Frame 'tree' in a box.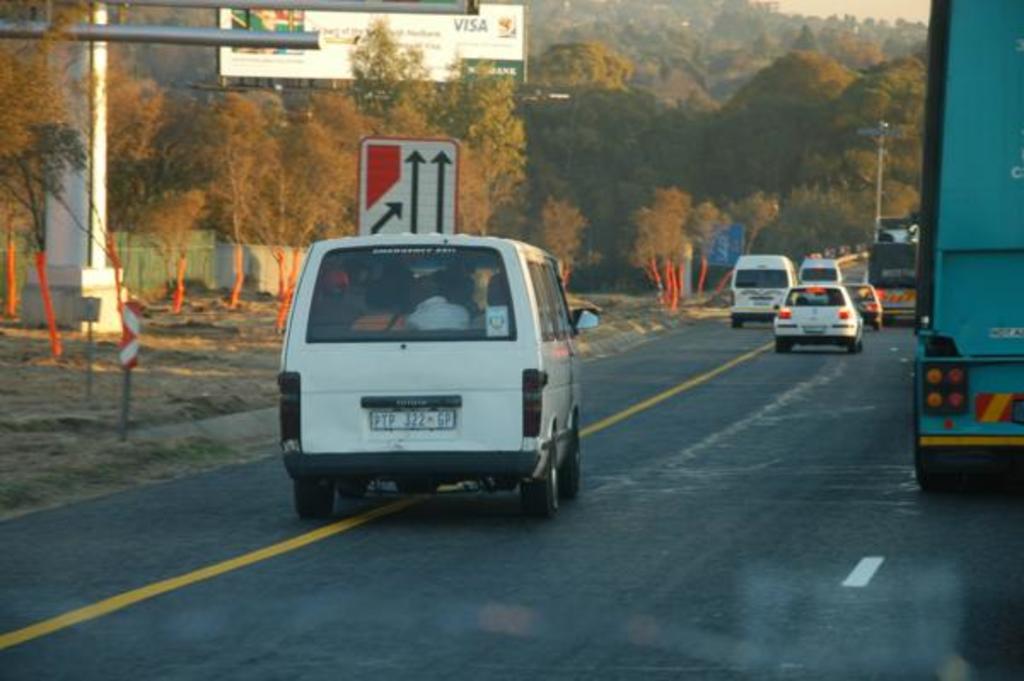
detection(544, 109, 608, 299).
